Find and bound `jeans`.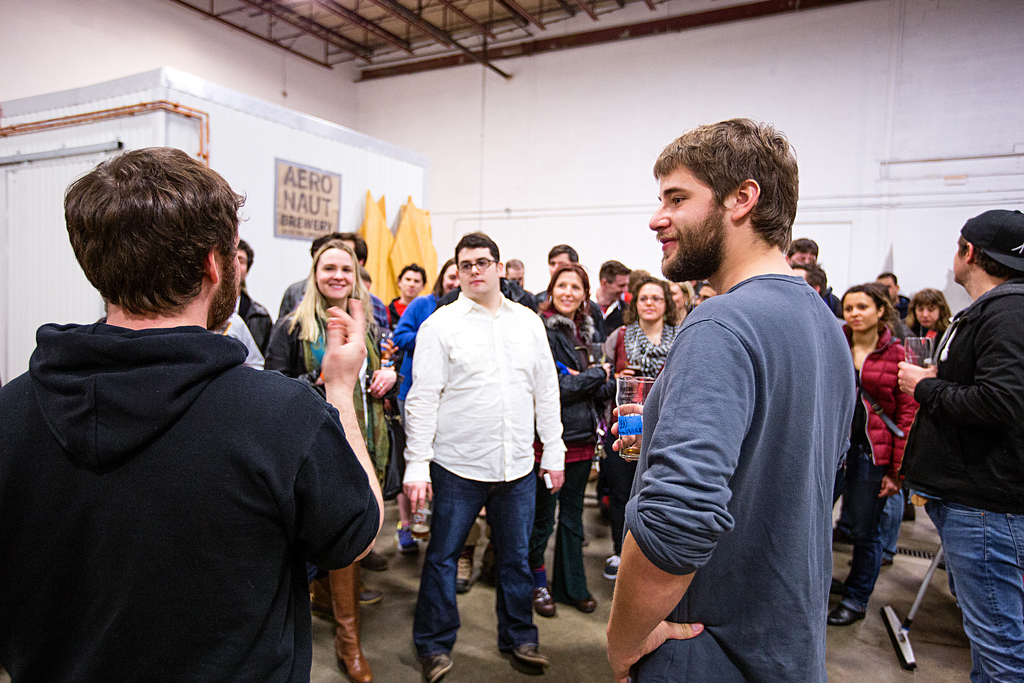
Bound: 829, 441, 881, 609.
